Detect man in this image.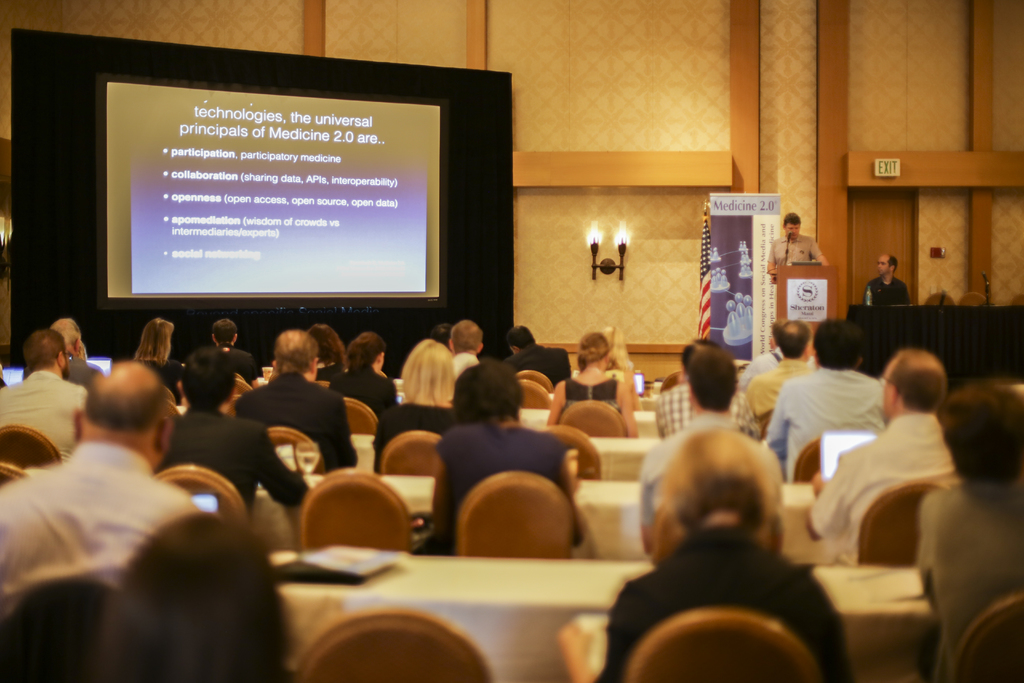
Detection: detection(800, 345, 960, 563).
